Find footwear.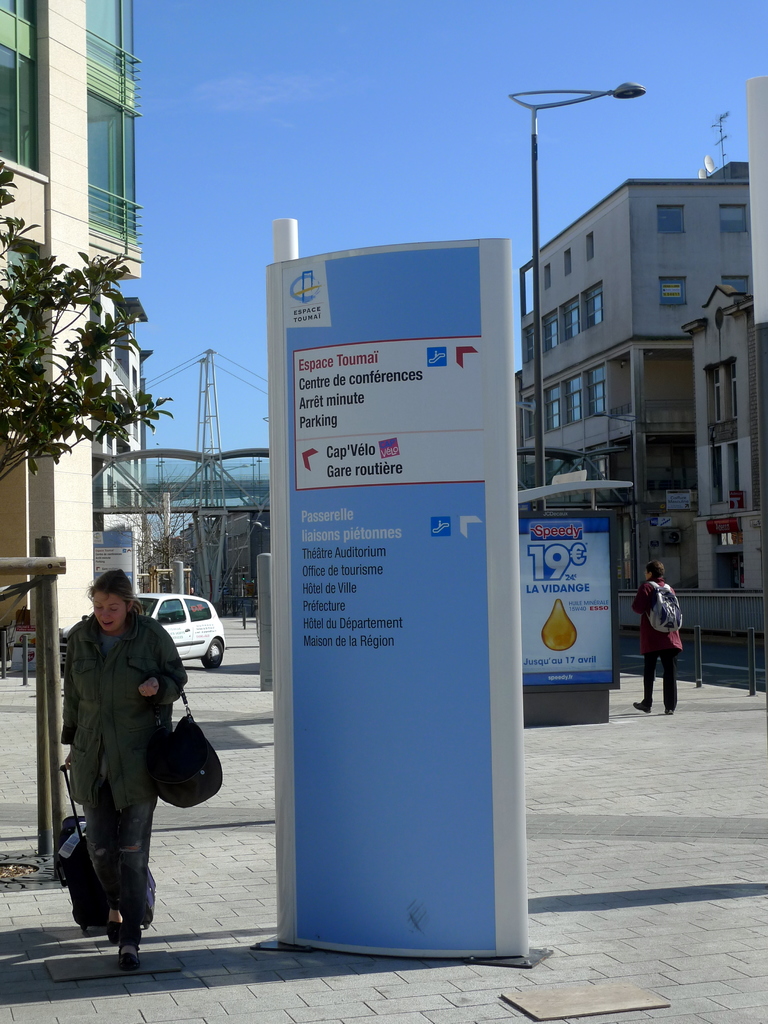
{"left": 630, "top": 698, "right": 650, "bottom": 712}.
